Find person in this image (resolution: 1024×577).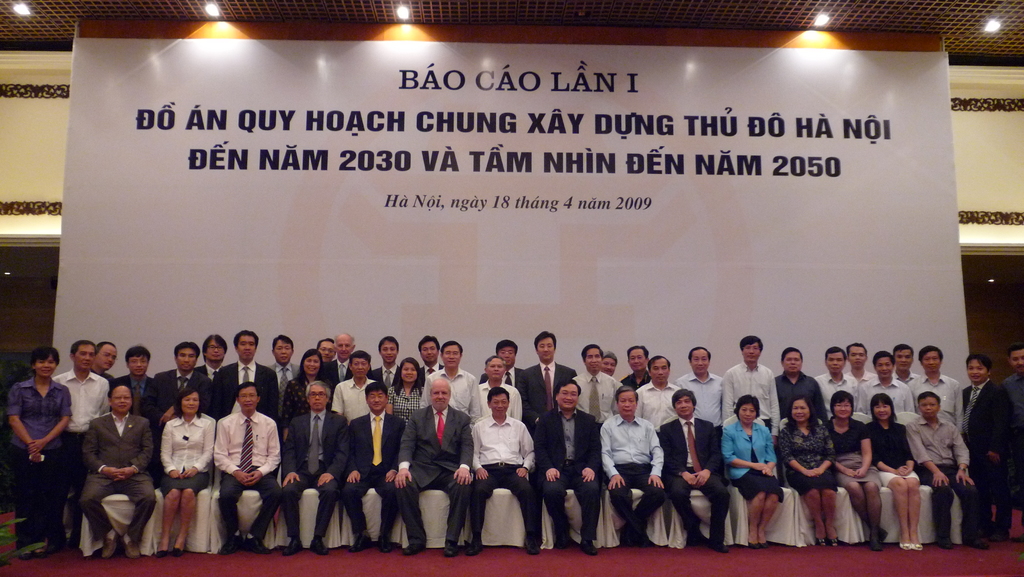
left=418, top=337, right=444, bottom=394.
